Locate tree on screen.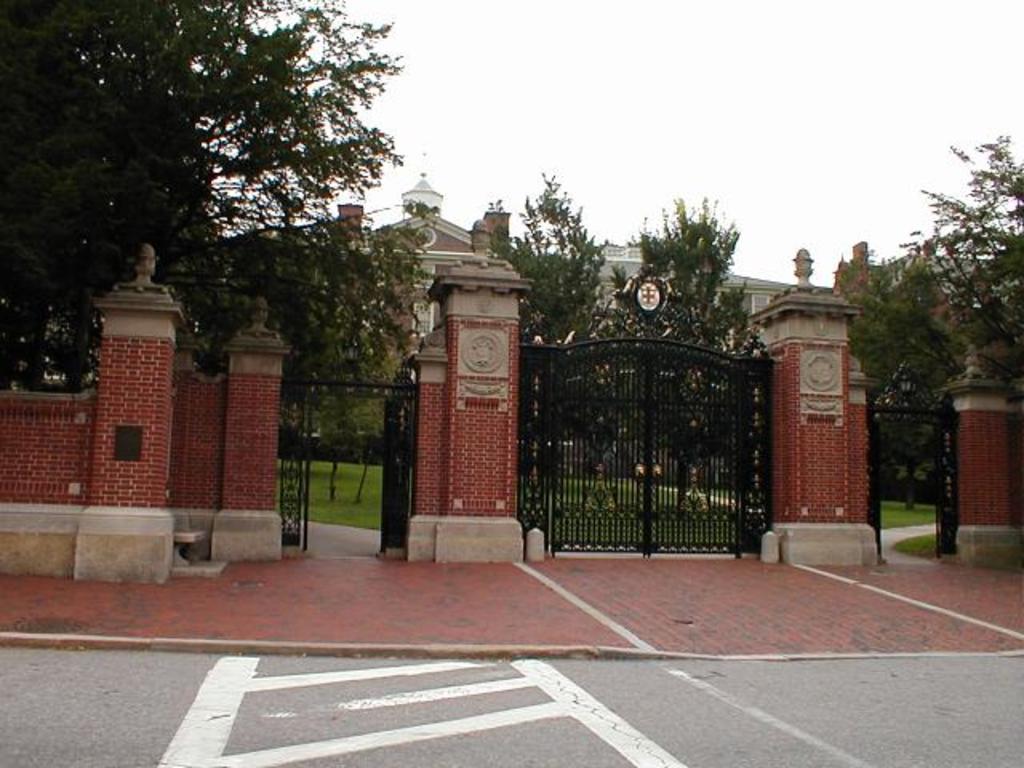
On screen at <box>830,227,981,520</box>.
